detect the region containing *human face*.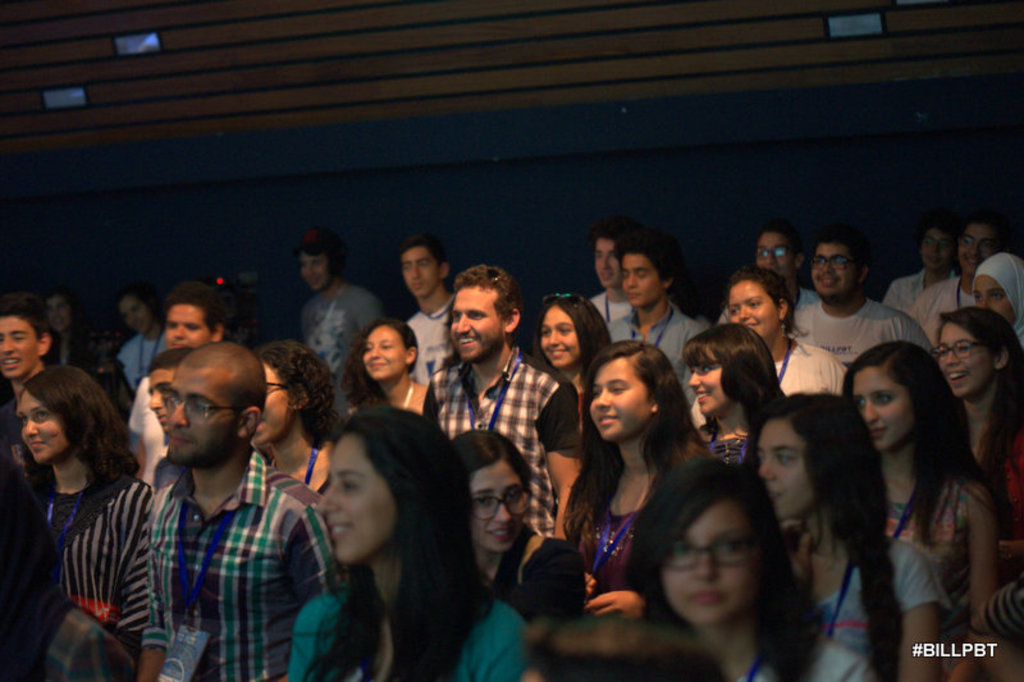
809:244:860:308.
